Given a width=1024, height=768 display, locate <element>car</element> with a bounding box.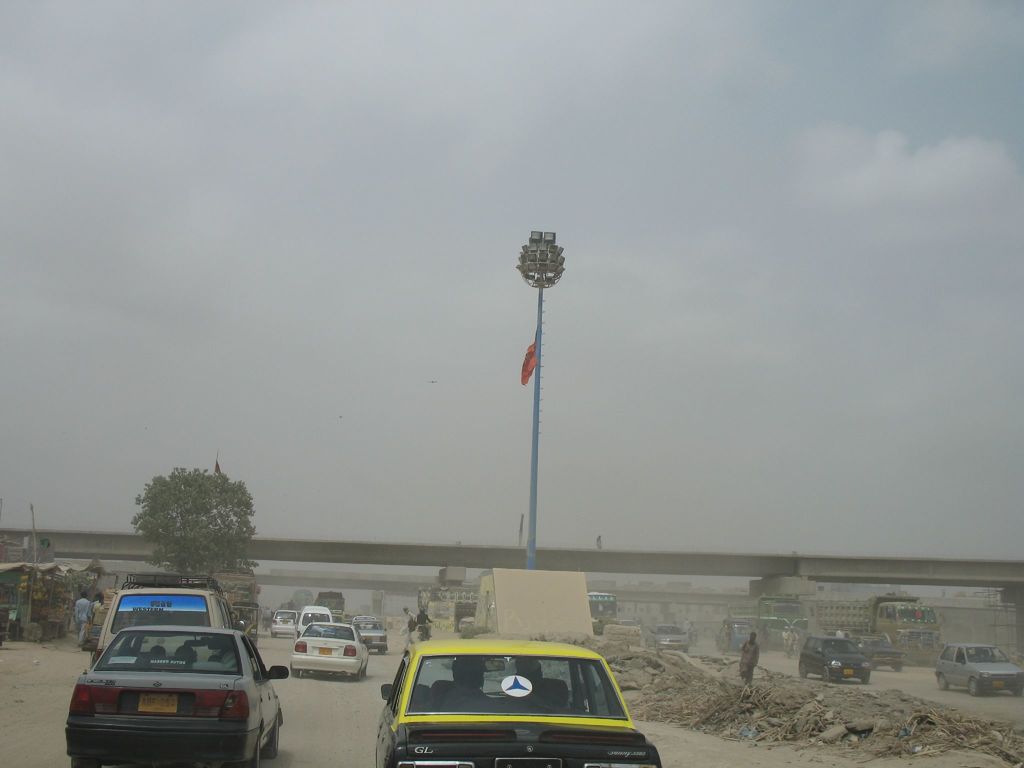
Located: Rect(799, 630, 880, 682).
